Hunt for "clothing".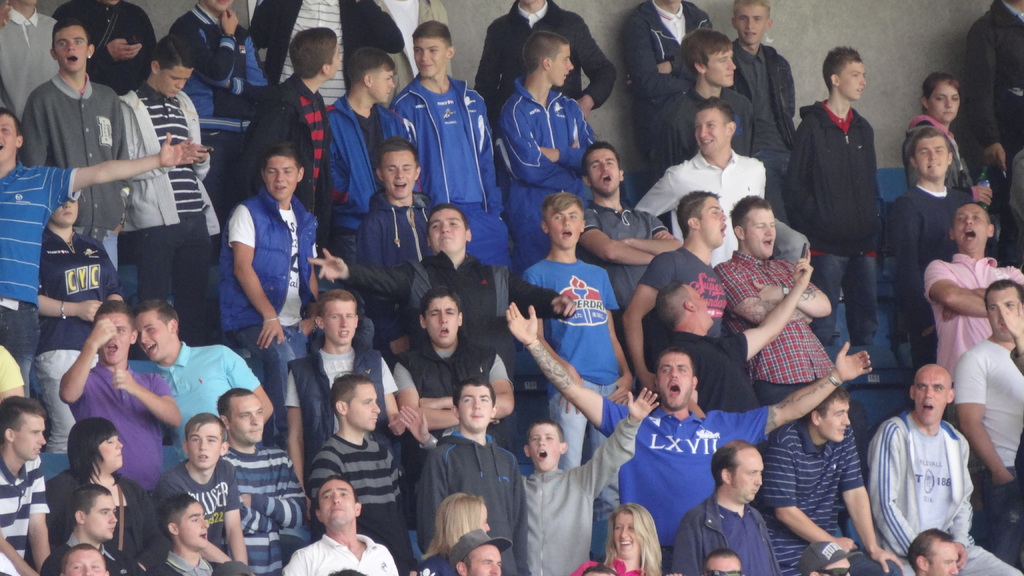
Hunted down at select_region(756, 385, 799, 399).
